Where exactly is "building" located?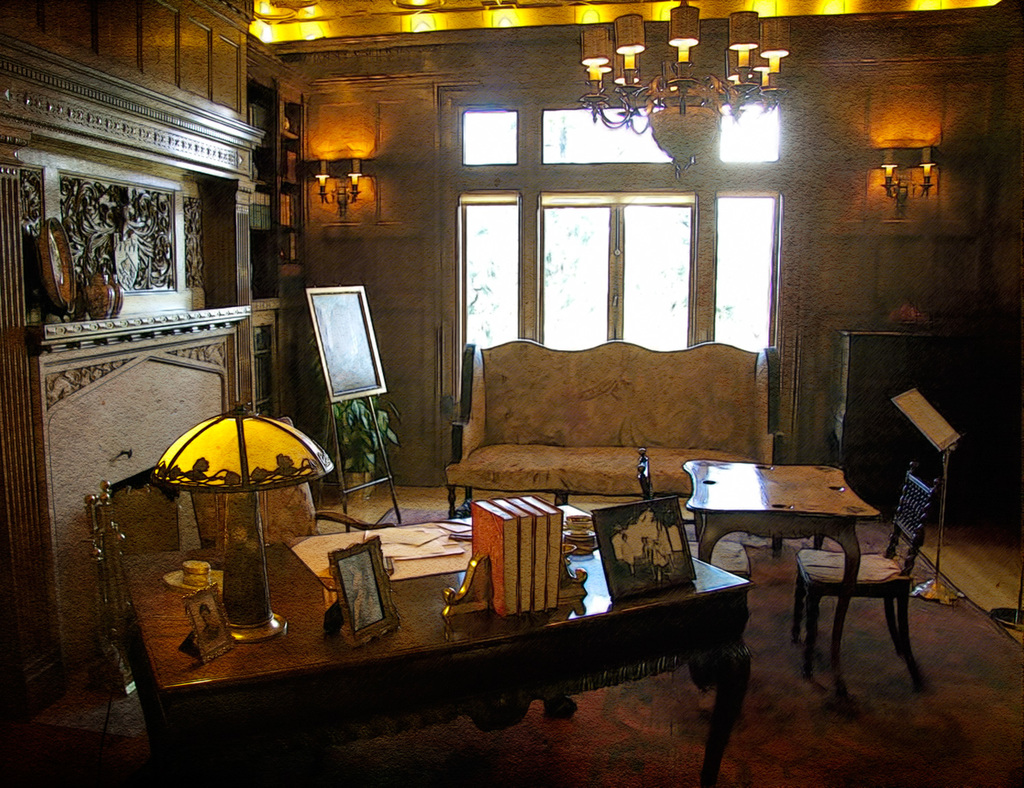
Its bounding box is {"left": 0, "top": 0, "right": 1023, "bottom": 782}.
